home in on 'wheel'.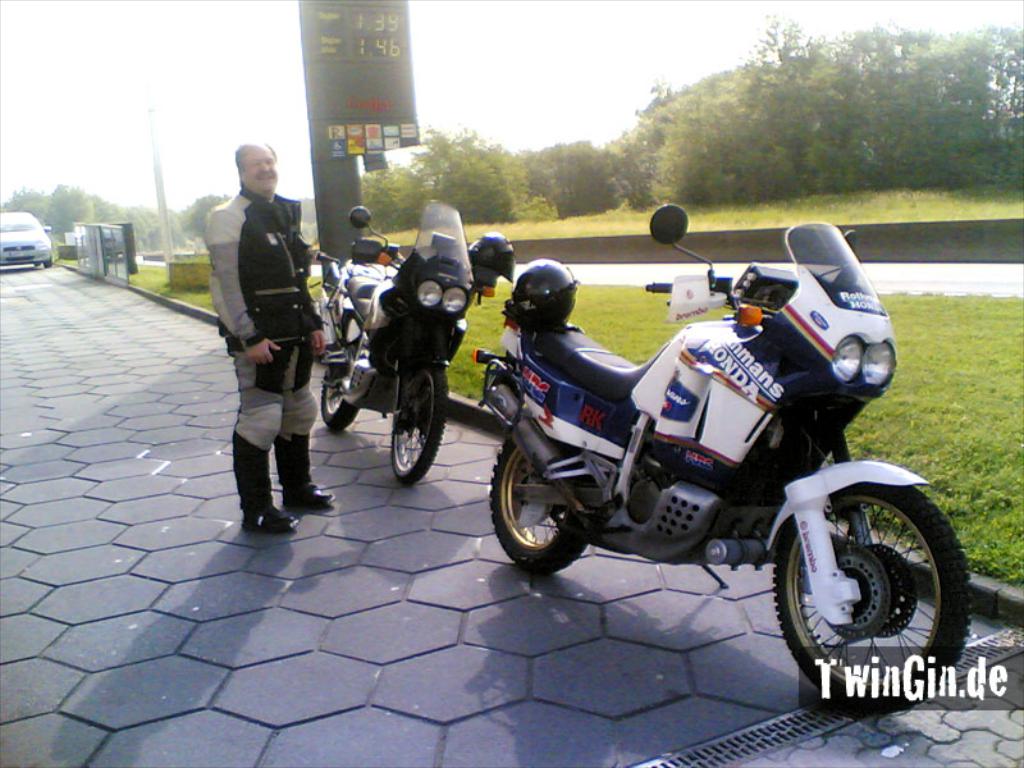
Homed in at <bbox>383, 355, 449, 480</bbox>.
